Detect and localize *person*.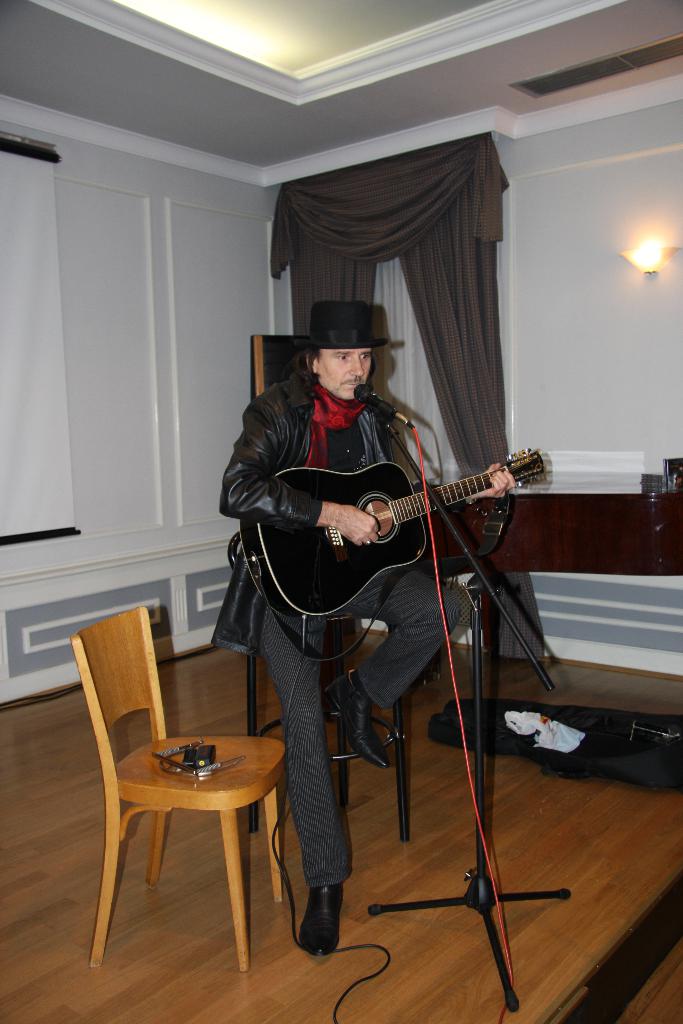
Localized at rect(202, 292, 524, 969).
